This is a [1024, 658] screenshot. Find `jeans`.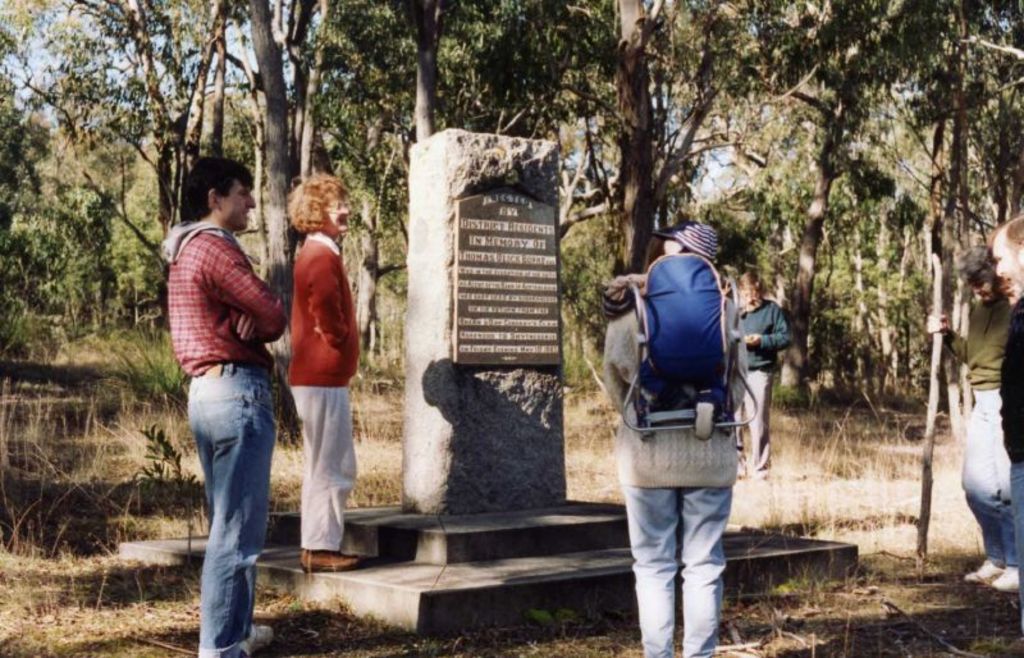
Bounding box: [left=178, top=347, right=282, bottom=657].
